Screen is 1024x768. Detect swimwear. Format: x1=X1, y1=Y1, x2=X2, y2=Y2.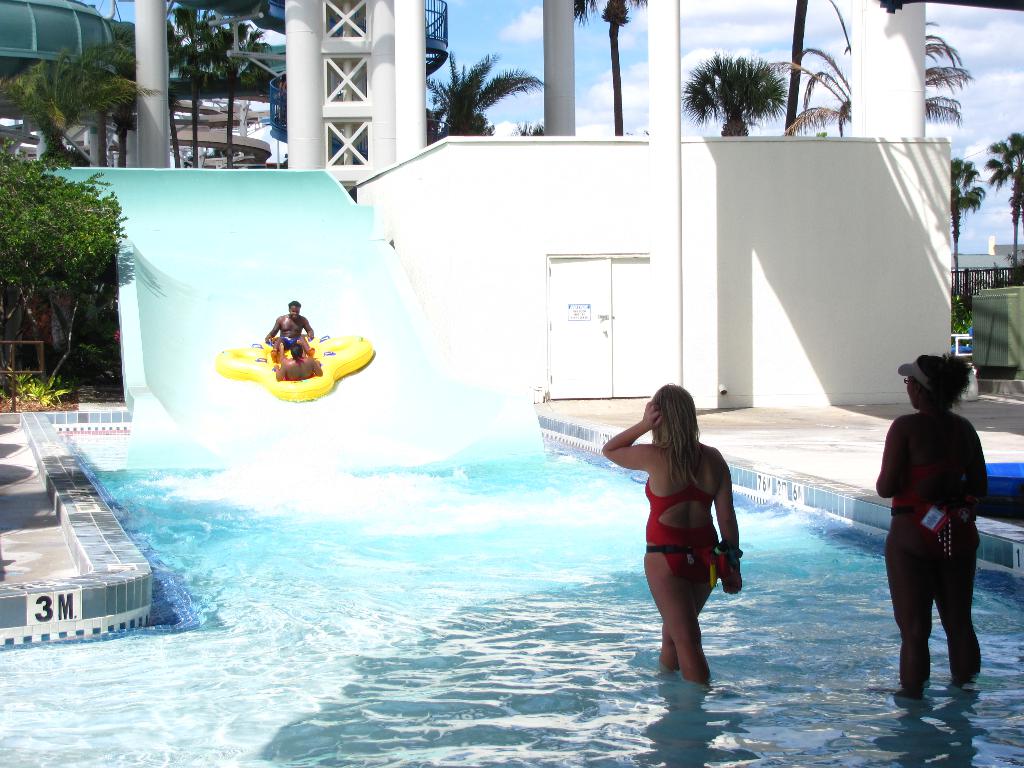
x1=888, y1=421, x2=968, y2=478.
